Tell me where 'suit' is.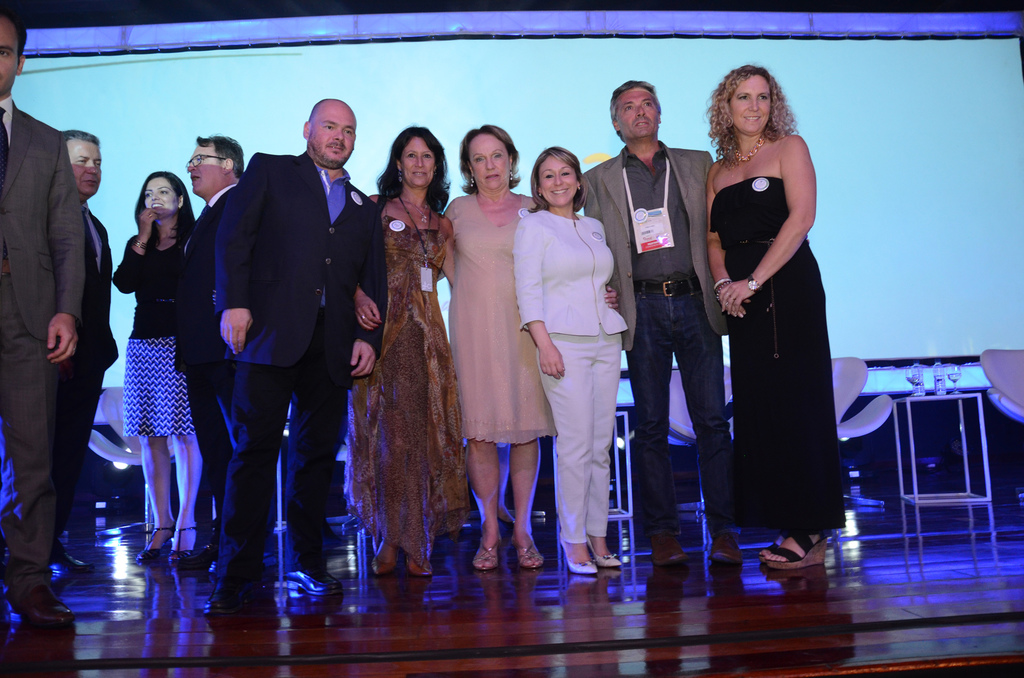
'suit' is at BBox(581, 134, 716, 353).
